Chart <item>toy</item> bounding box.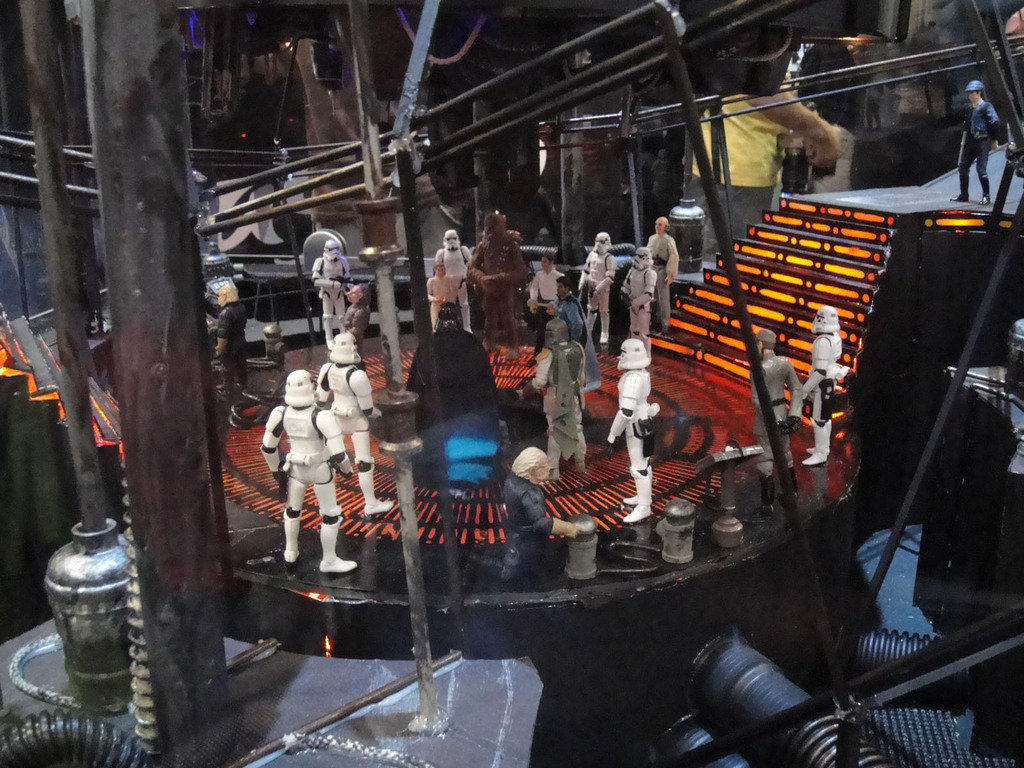
Charted: box=[438, 221, 483, 323].
